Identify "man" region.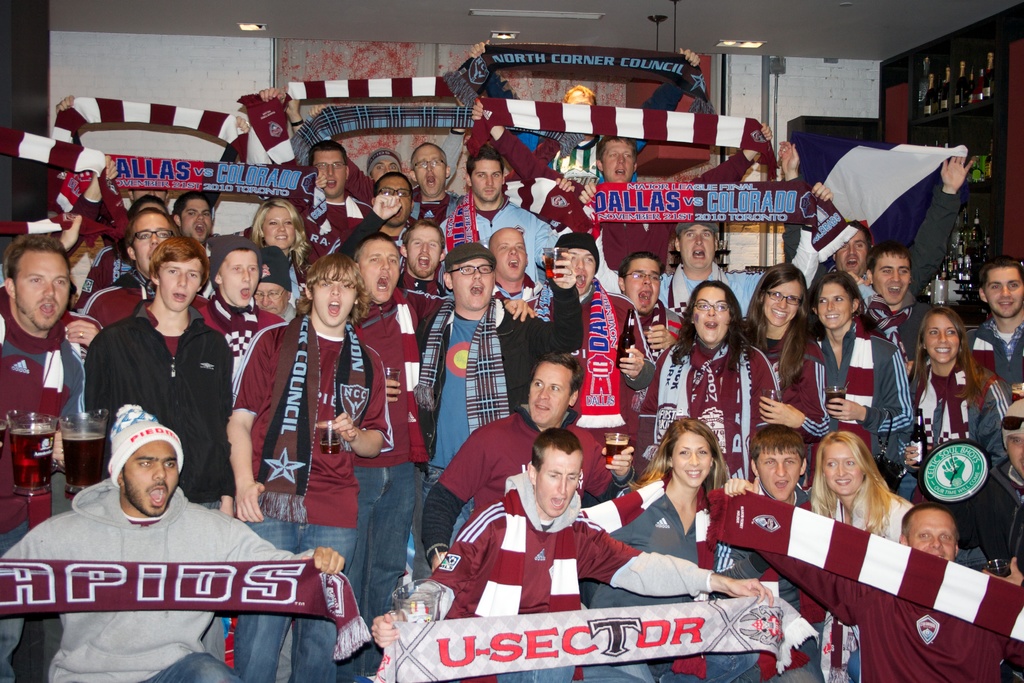
Region: BBox(0, 236, 106, 682).
